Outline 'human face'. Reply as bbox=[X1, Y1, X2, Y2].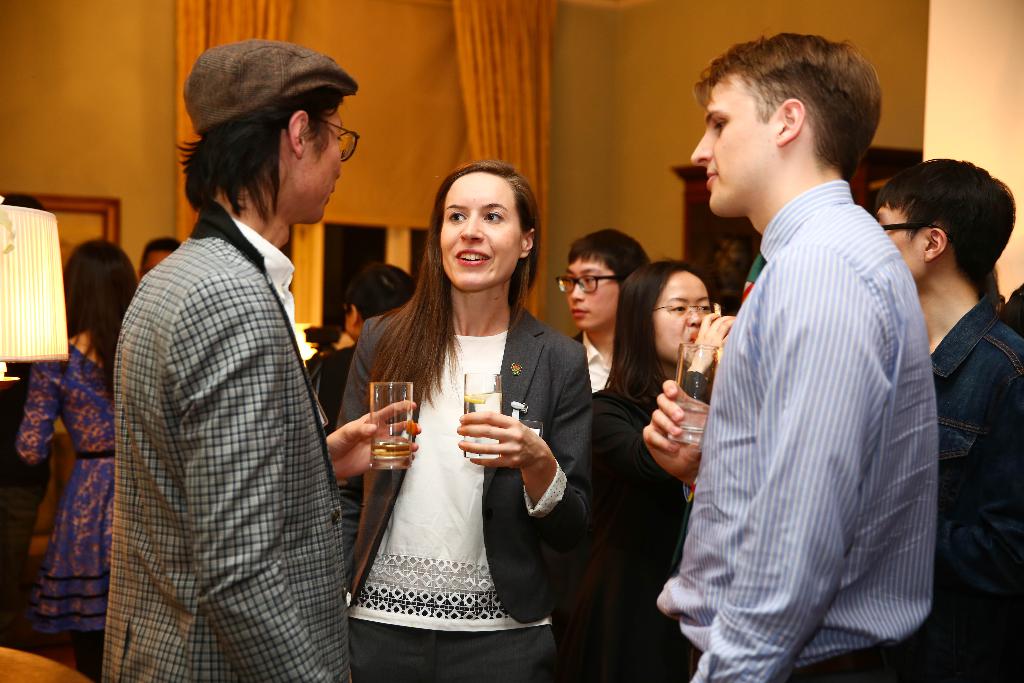
bbox=[878, 201, 925, 283].
